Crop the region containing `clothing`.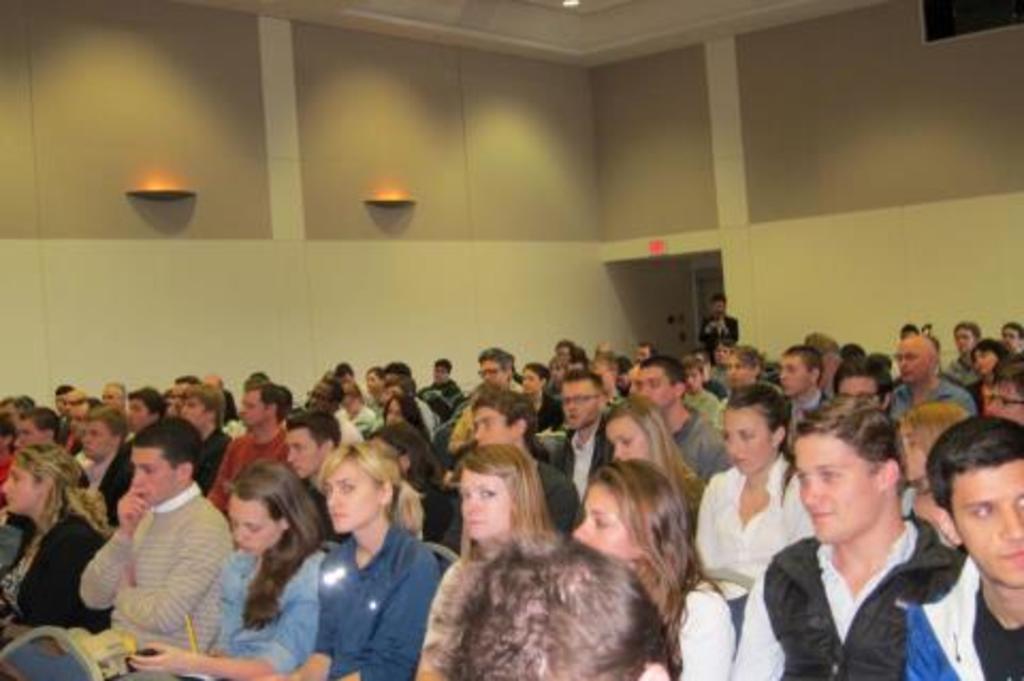
Crop region: l=446, t=448, r=567, b=542.
